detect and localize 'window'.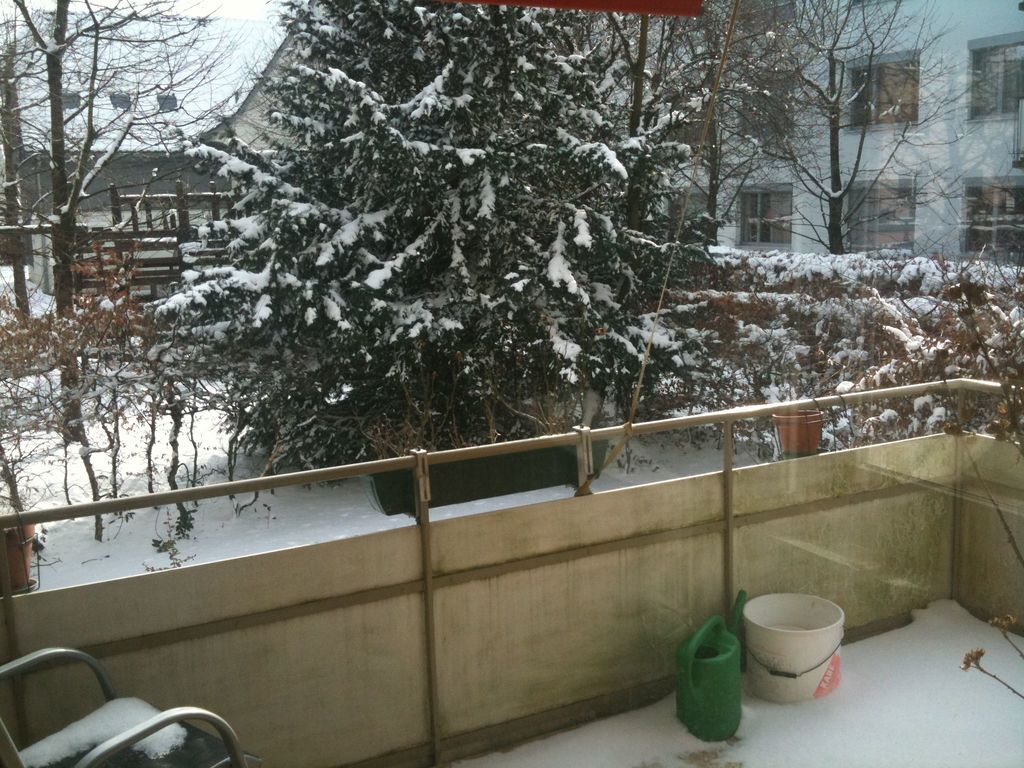
Localized at bbox=[154, 85, 184, 118].
